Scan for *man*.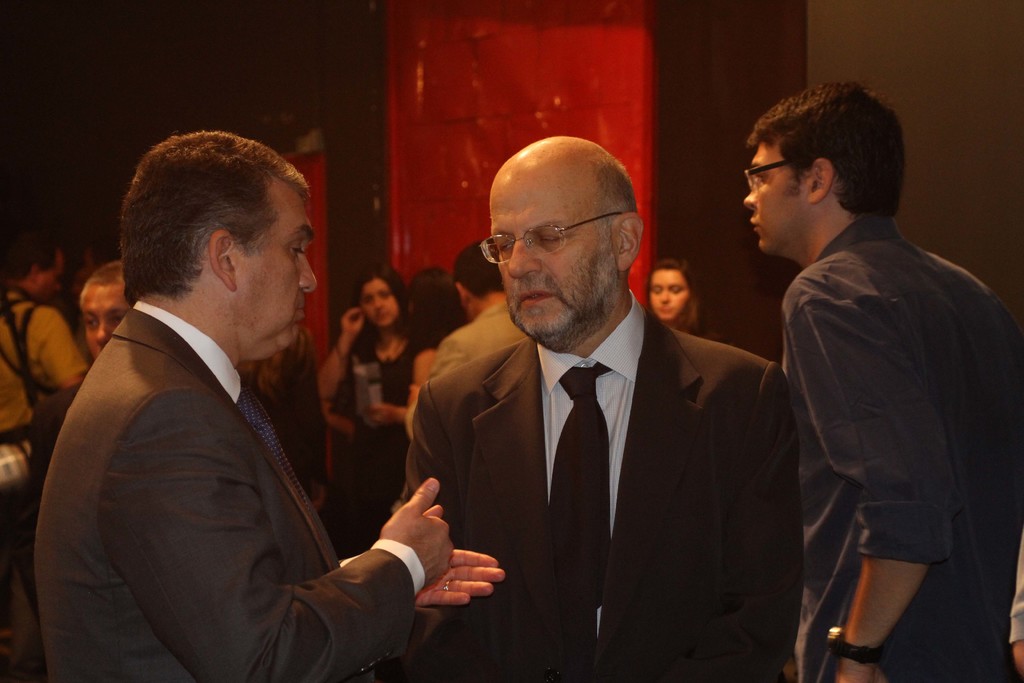
Scan result: select_region(392, 131, 806, 682).
